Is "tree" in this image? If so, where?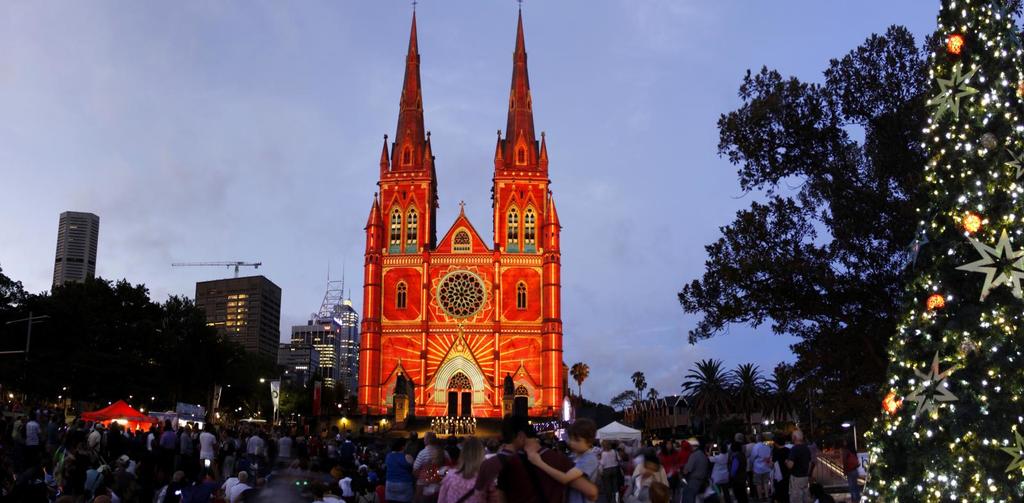
Yes, at [0,263,273,412].
